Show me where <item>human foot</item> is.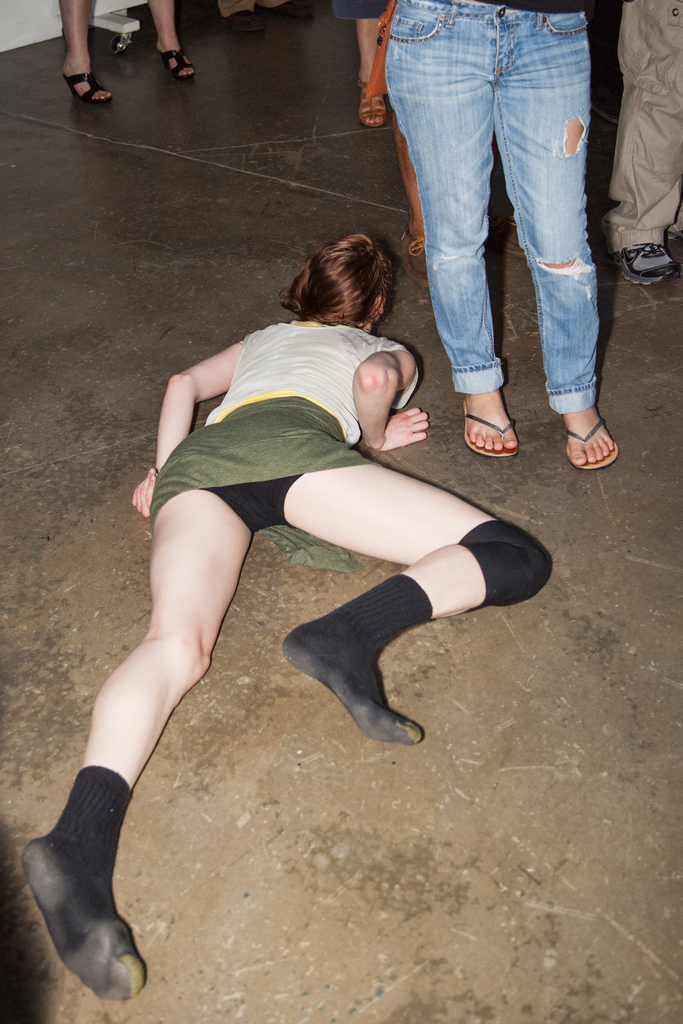
<item>human foot</item> is at x1=20 y1=815 x2=144 y2=998.
